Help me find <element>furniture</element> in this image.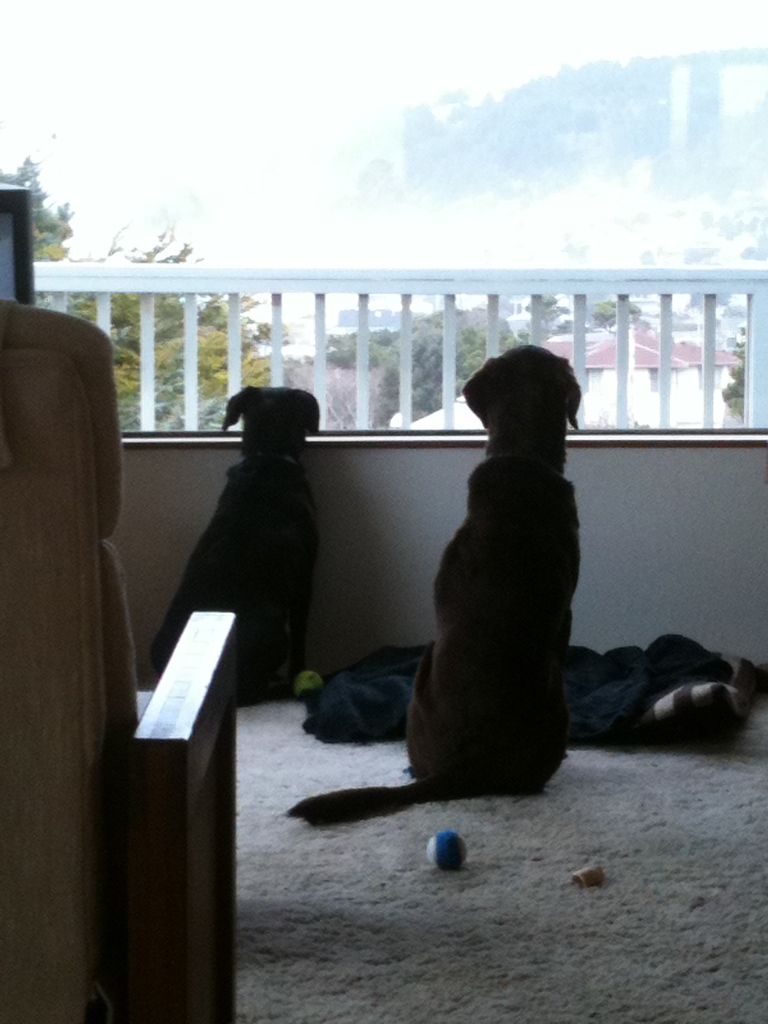
Found it: 0/301/234/1023.
